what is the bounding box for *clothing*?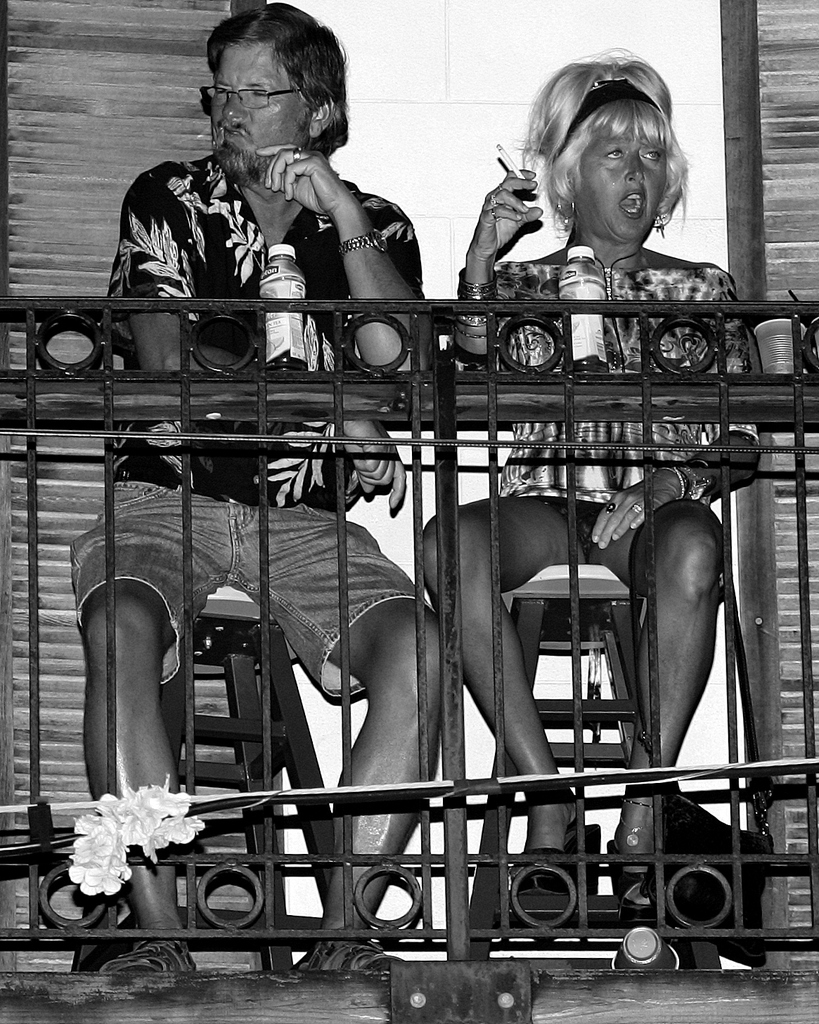
(456,256,759,568).
